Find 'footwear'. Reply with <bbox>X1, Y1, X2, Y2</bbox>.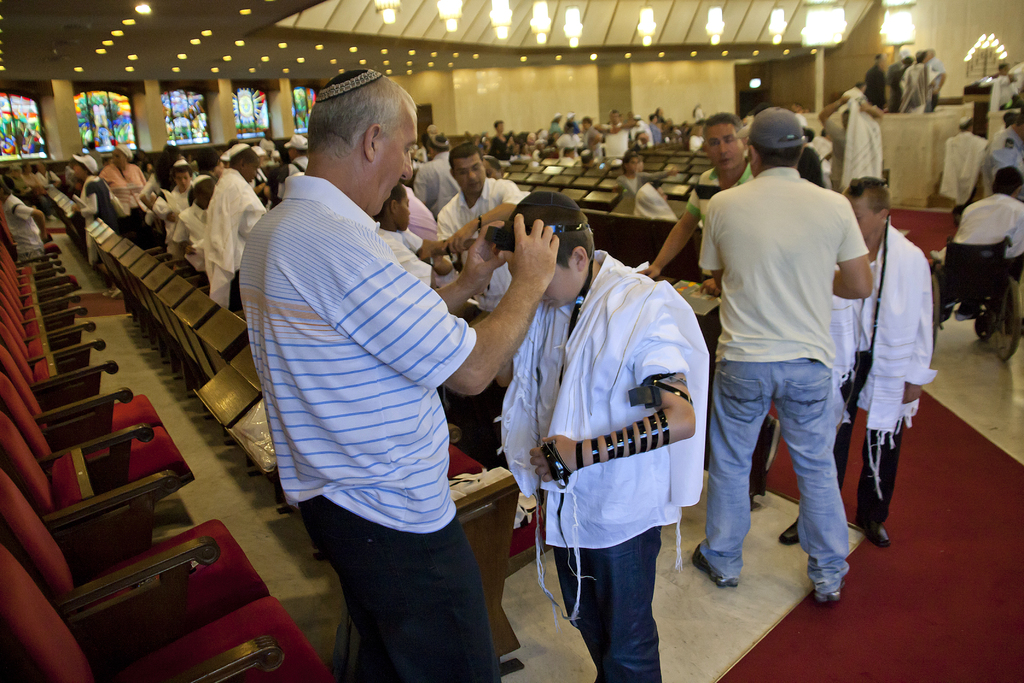
<bbox>856, 516, 893, 549</bbox>.
